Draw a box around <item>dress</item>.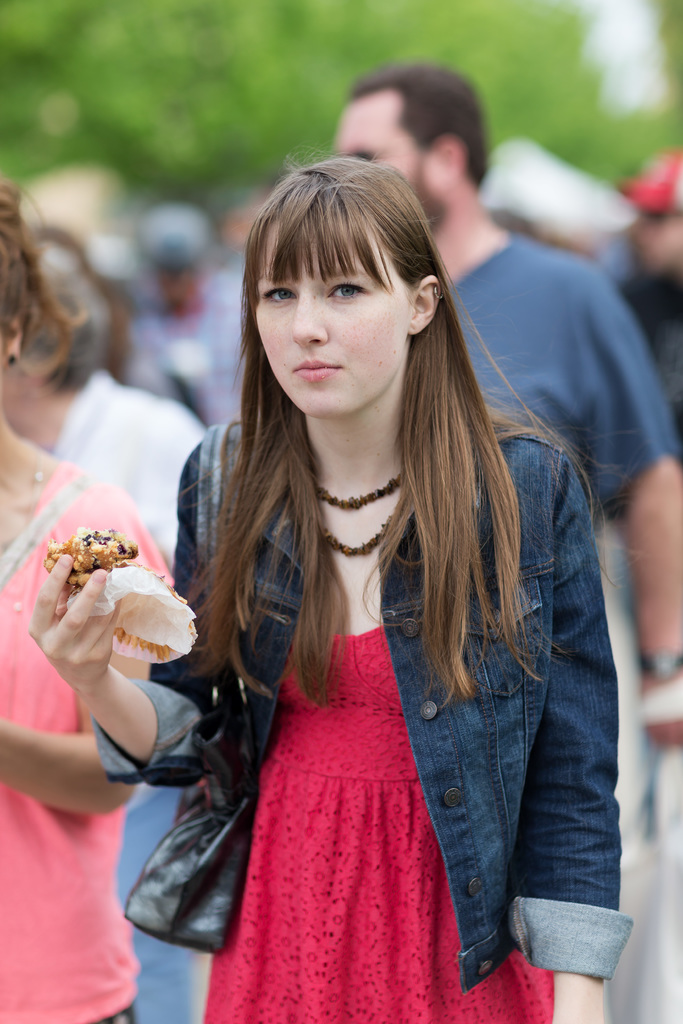
[201, 625, 553, 1023].
